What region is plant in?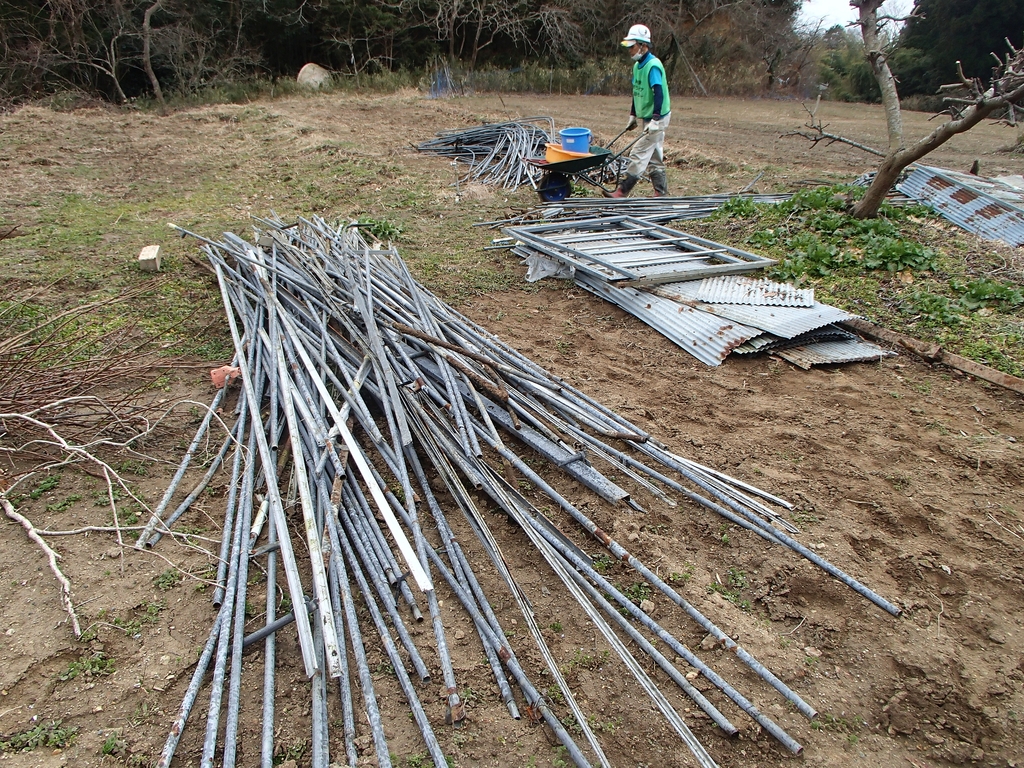
locate(707, 191, 758, 225).
